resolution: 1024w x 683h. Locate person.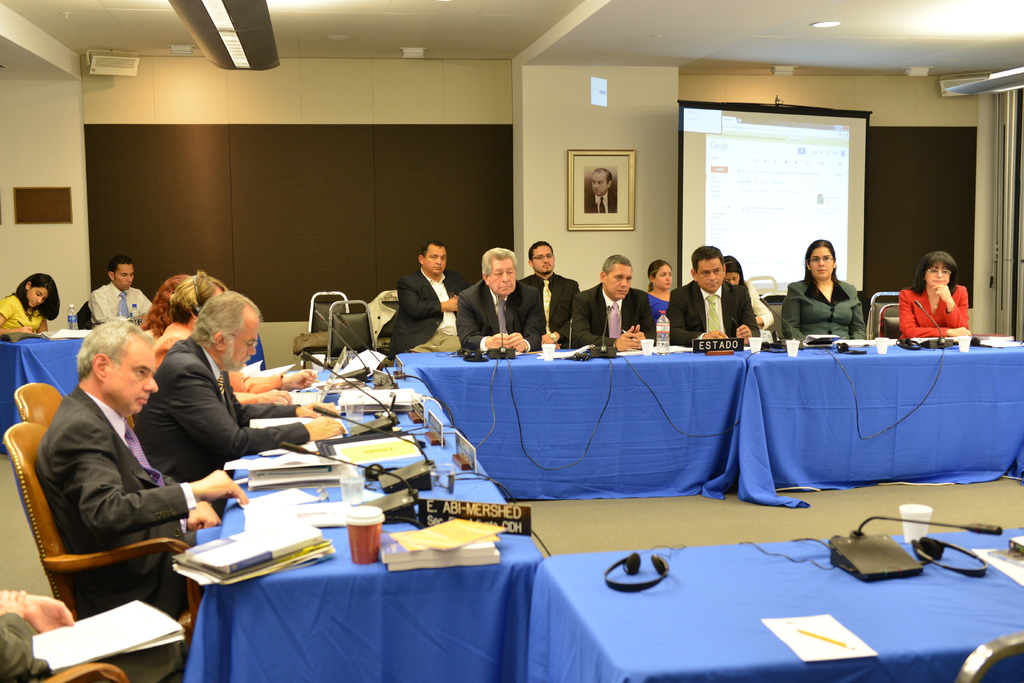
crop(726, 259, 775, 344).
